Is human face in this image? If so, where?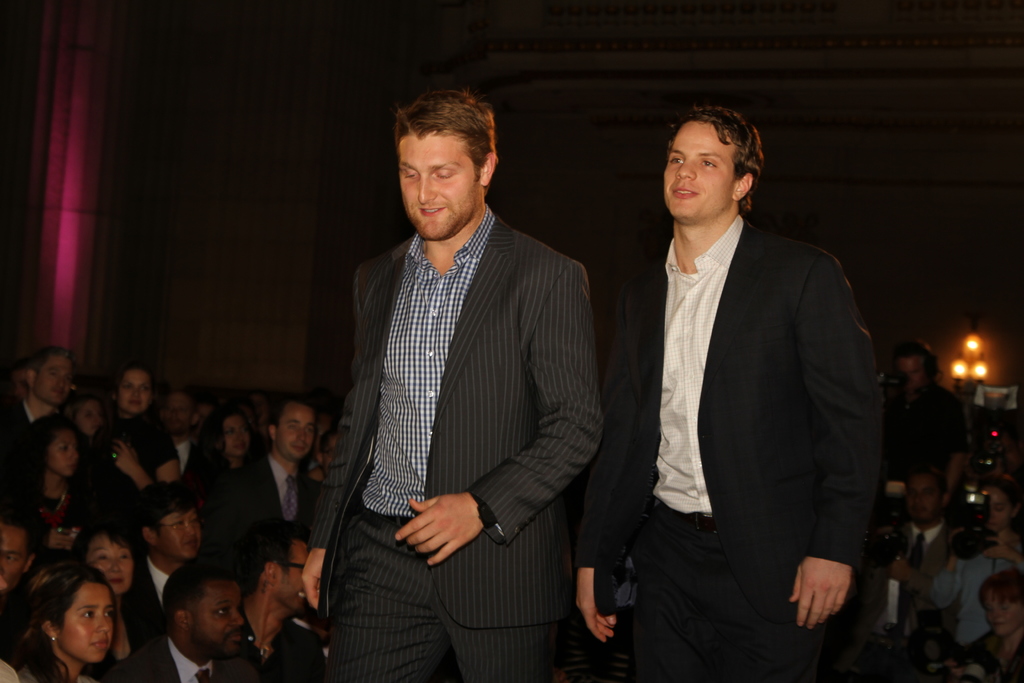
Yes, at crop(909, 477, 942, 528).
